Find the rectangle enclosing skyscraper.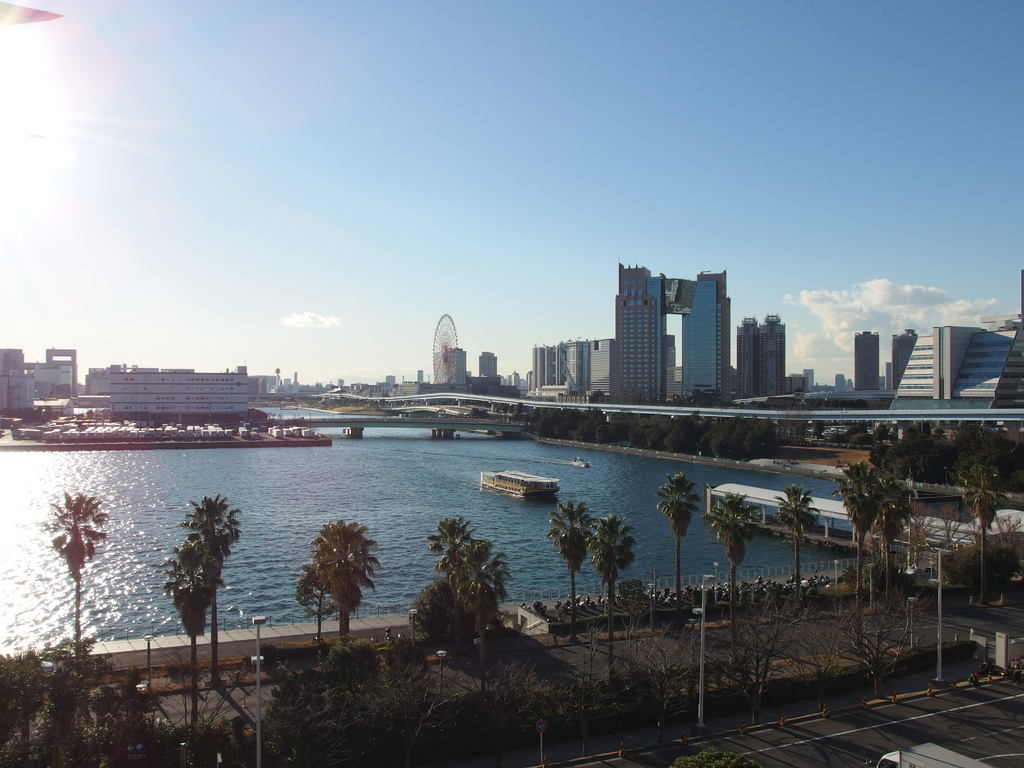
[739, 315, 783, 390].
